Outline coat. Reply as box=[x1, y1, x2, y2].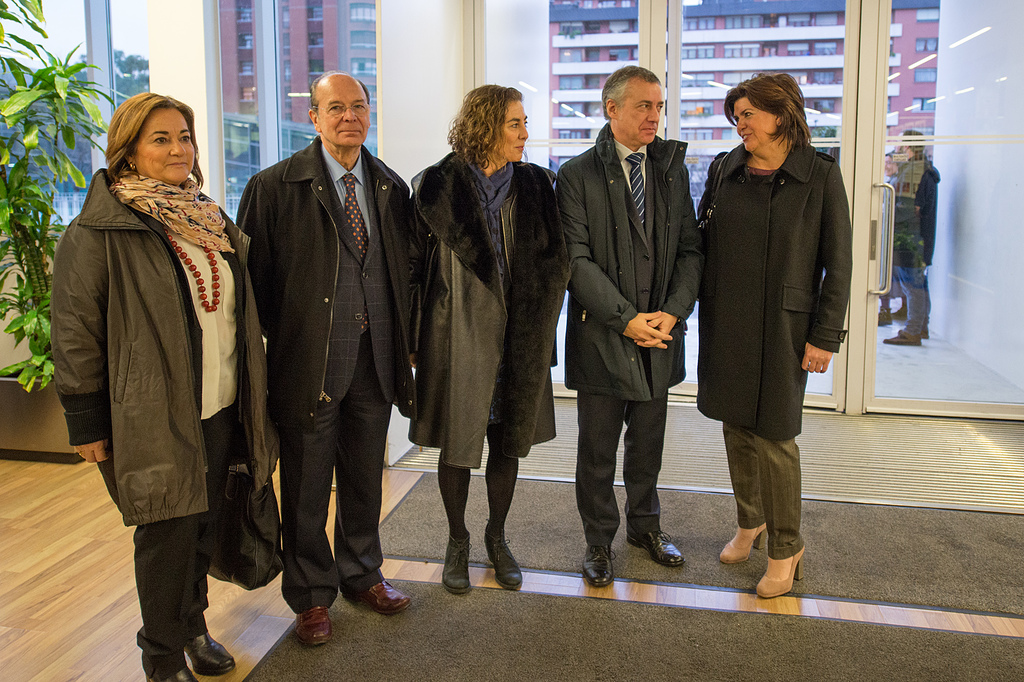
box=[708, 106, 849, 470].
